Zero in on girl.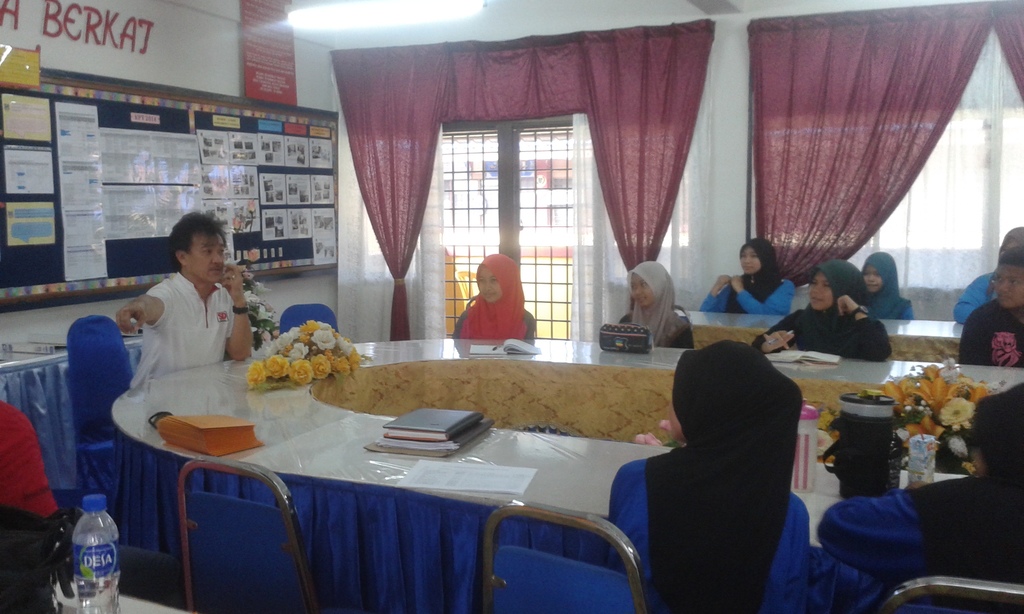
Zeroed in: 751/255/896/357.
